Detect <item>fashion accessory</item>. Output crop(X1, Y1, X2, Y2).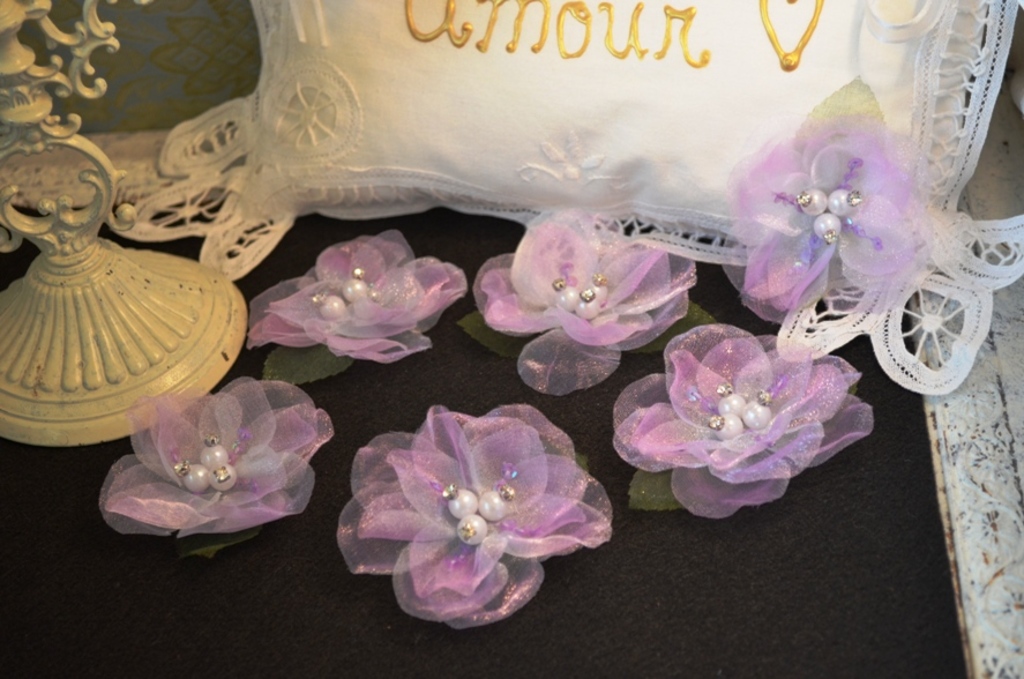
crop(463, 207, 718, 395).
